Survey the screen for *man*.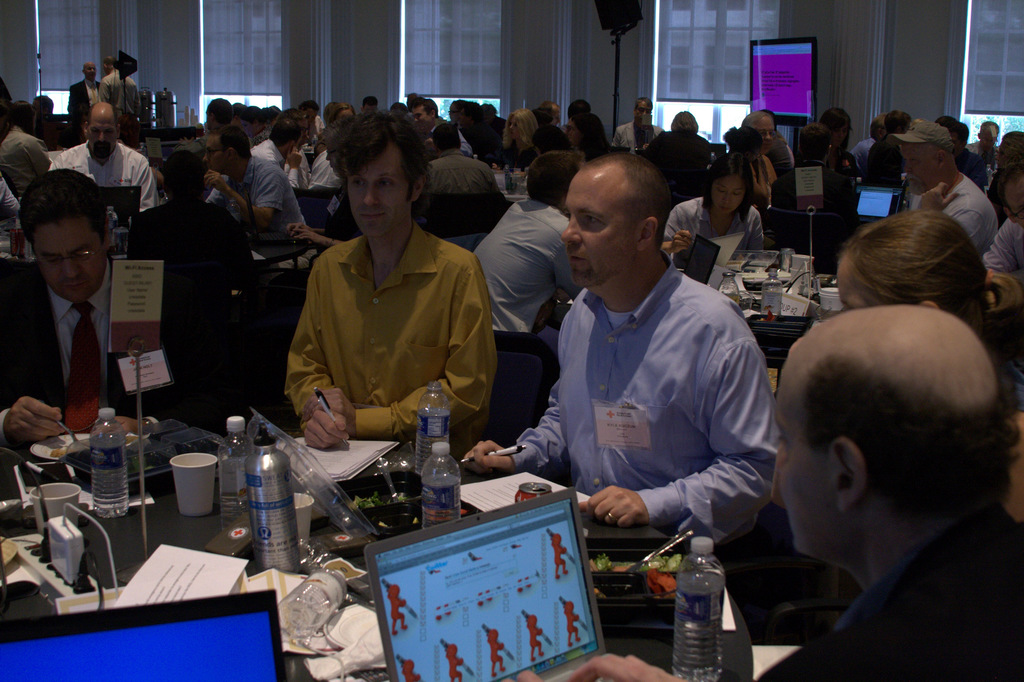
Survey found: bbox=[468, 151, 584, 386].
